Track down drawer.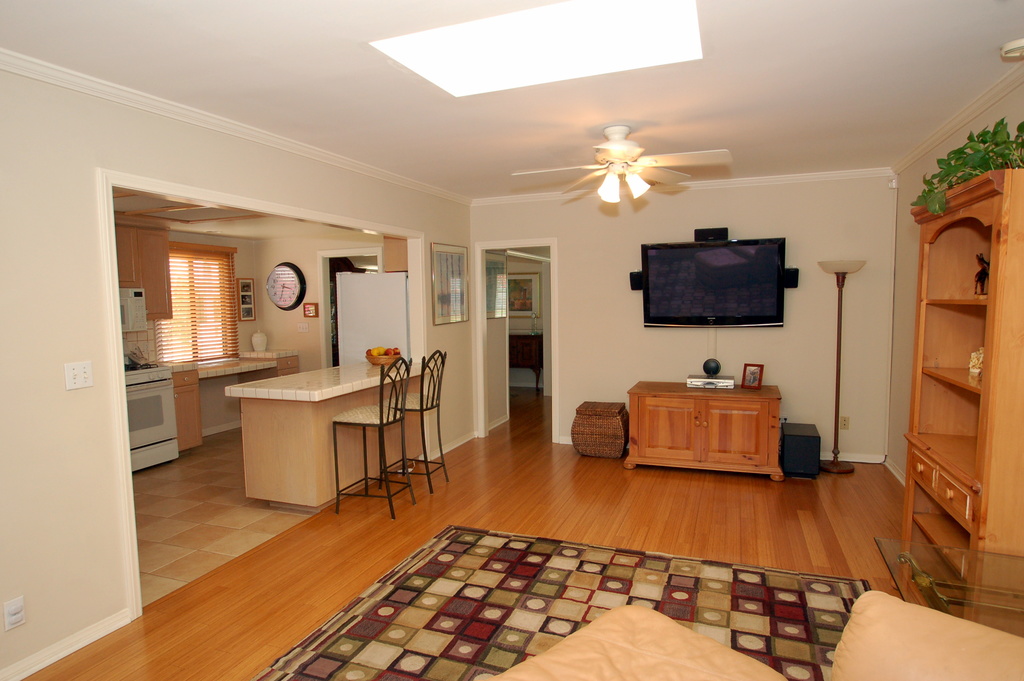
Tracked to (left=170, top=372, right=200, bottom=391).
